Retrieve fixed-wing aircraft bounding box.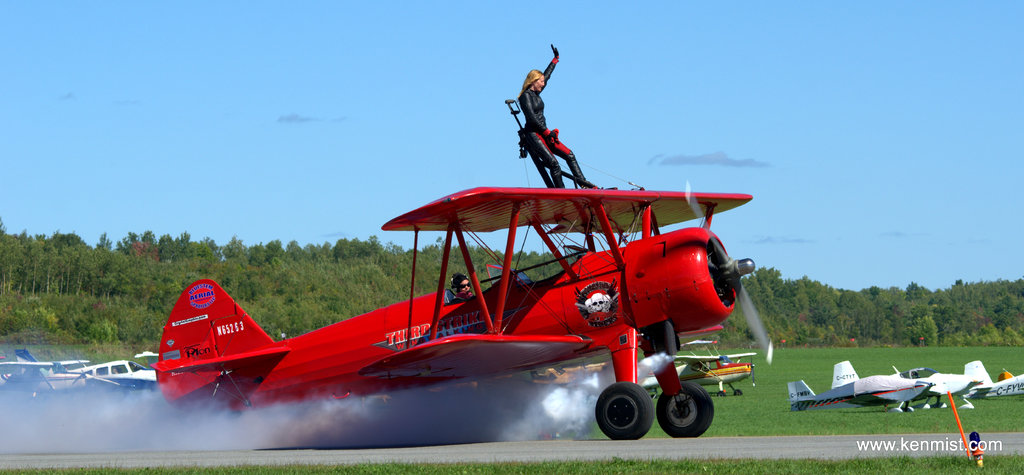
Bounding box: Rect(636, 336, 760, 399).
